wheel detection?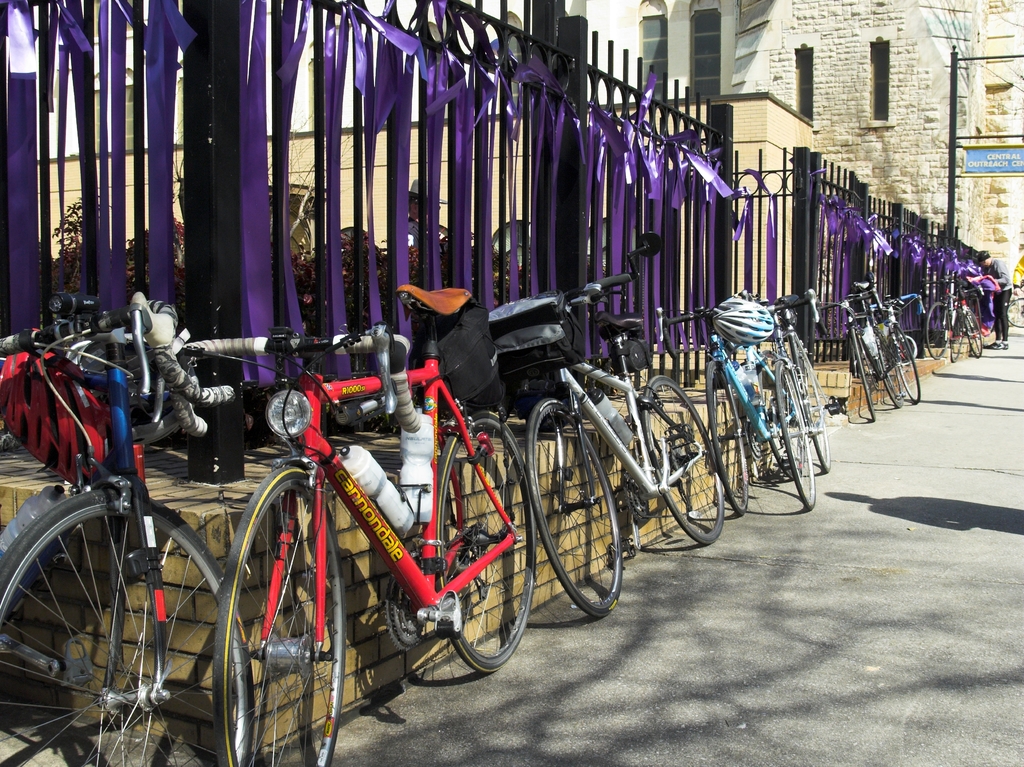
921, 302, 946, 361
